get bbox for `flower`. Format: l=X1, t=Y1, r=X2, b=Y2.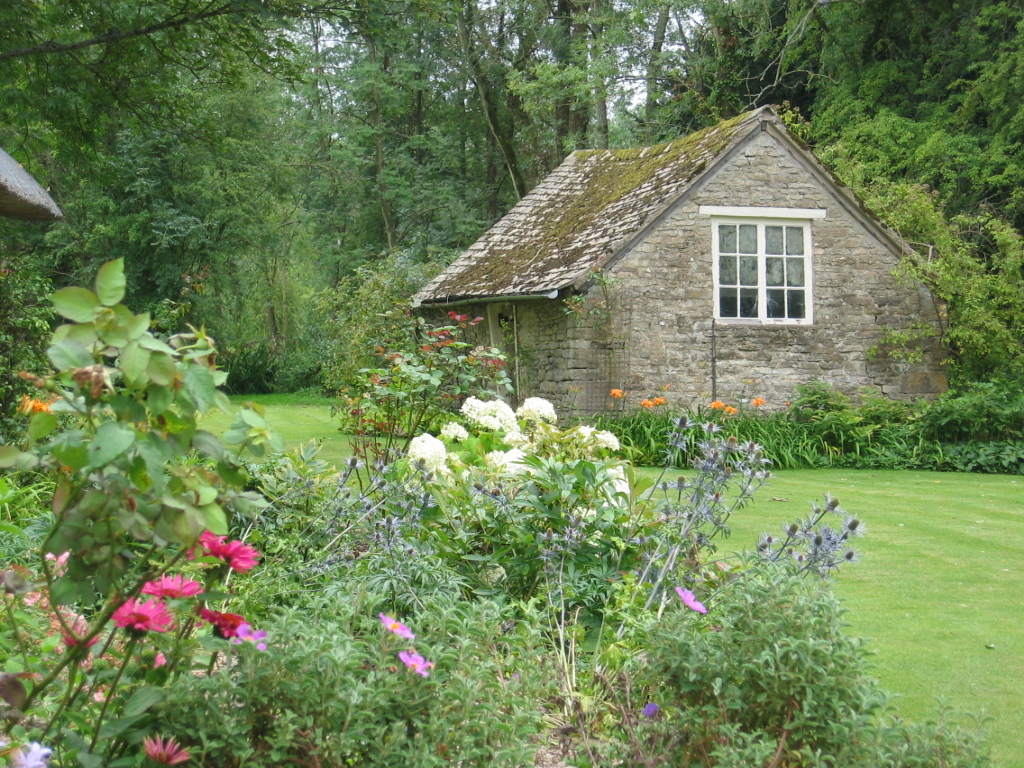
l=58, t=612, r=97, b=657.
